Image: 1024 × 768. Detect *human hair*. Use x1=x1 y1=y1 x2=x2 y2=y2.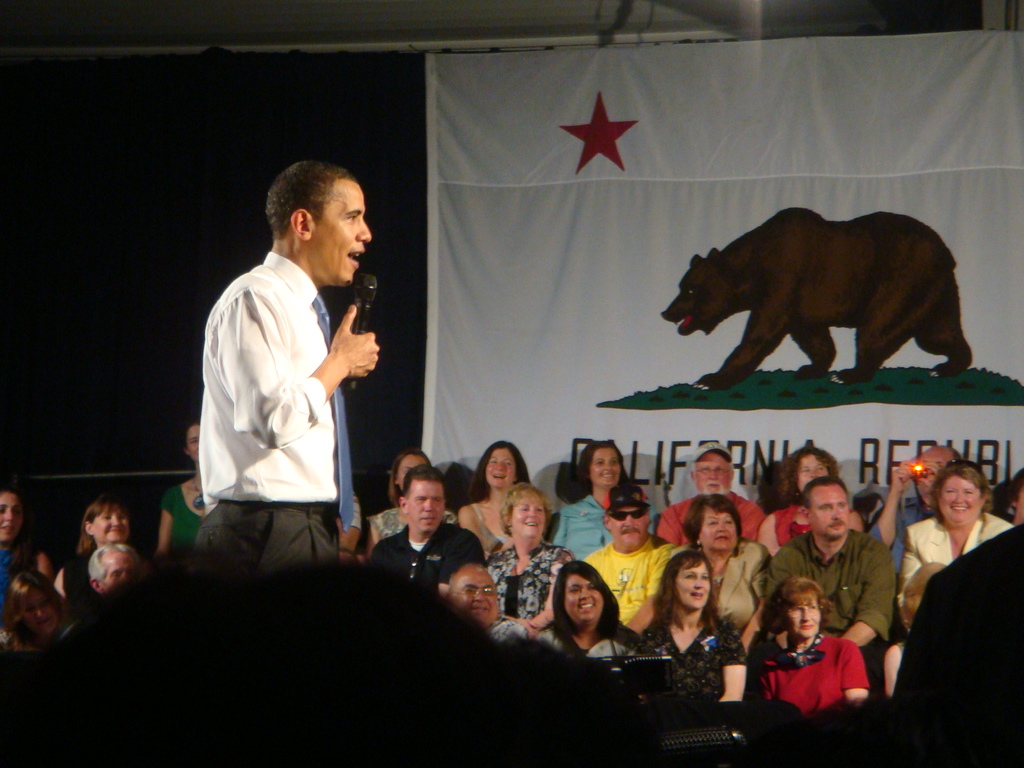
x1=795 y1=478 x2=848 y2=509.
